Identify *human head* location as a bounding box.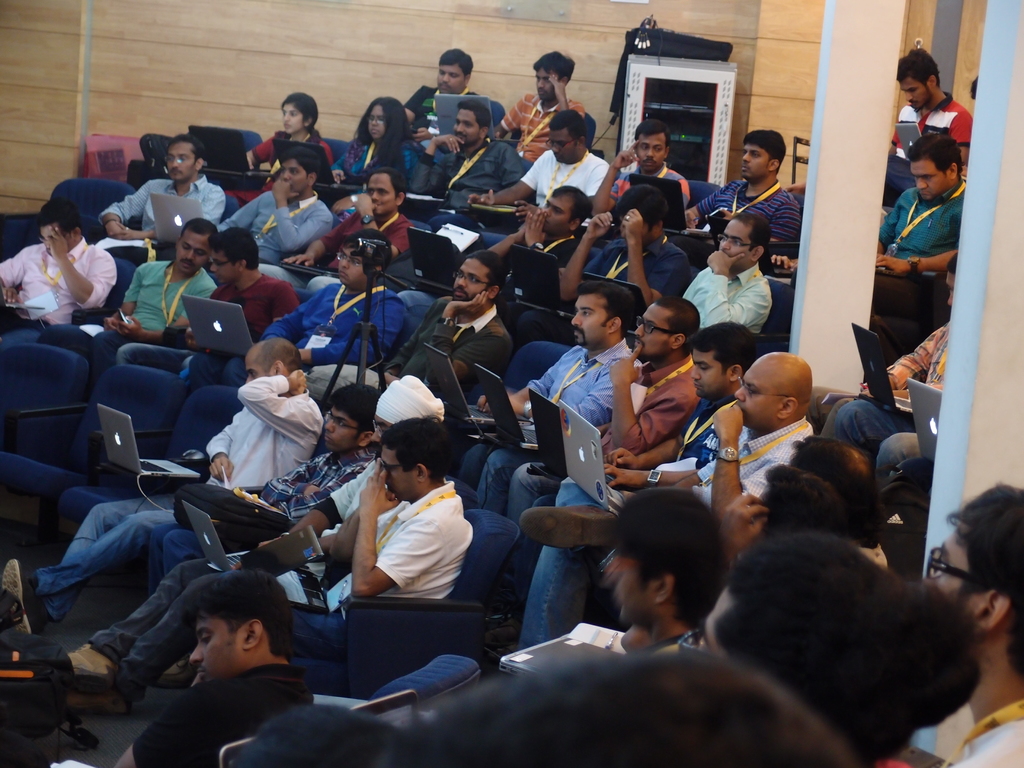
(x1=280, y1=91, x2=319, y2=132).
